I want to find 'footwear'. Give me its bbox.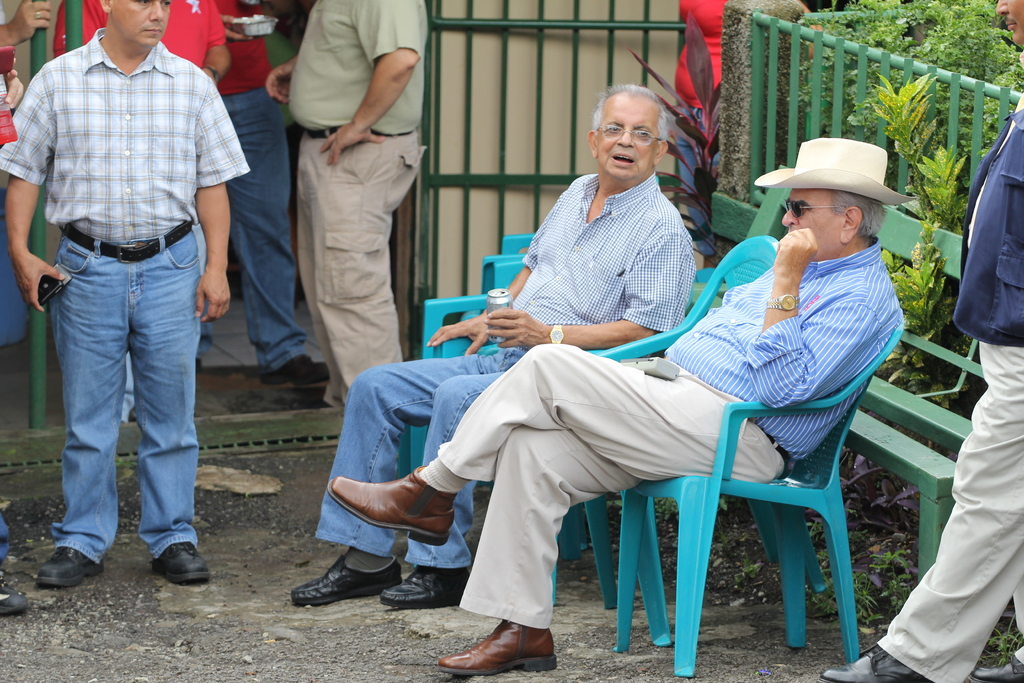
268, 355, 329, 386.
